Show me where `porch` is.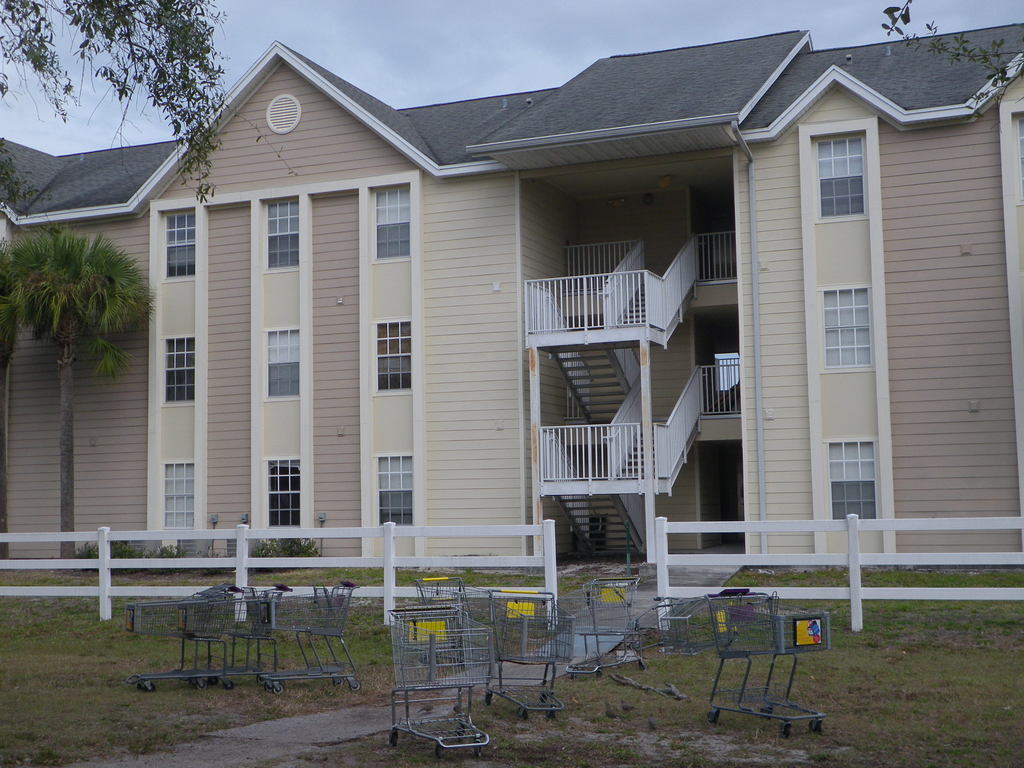
`porch` is at [1, 508, 1023, 643].
